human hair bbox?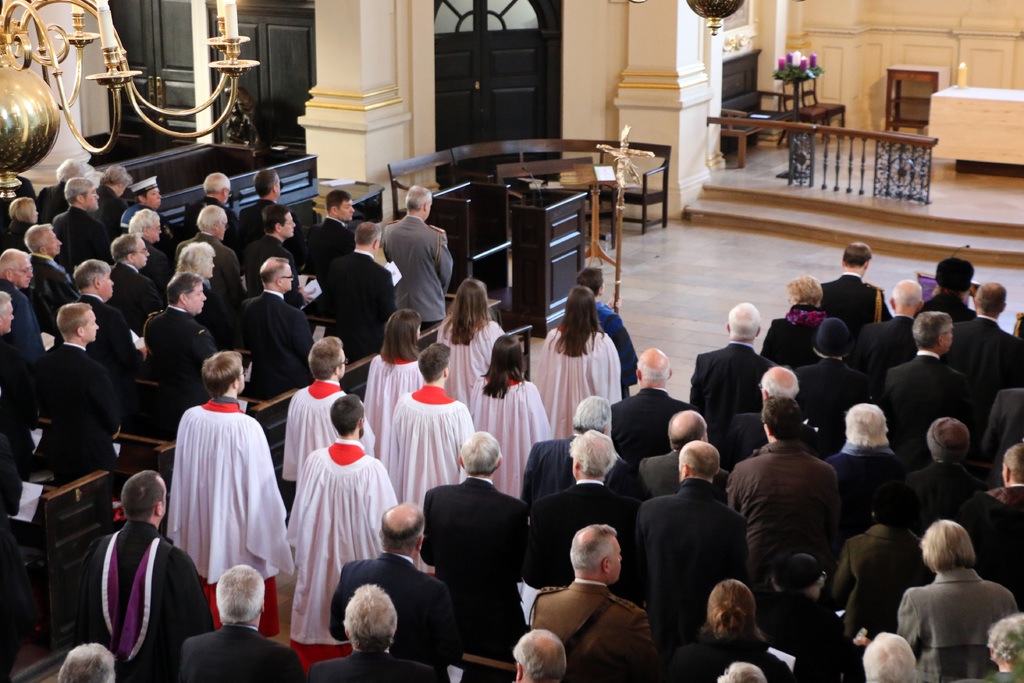
BBox(567, 428, 617, 479)
